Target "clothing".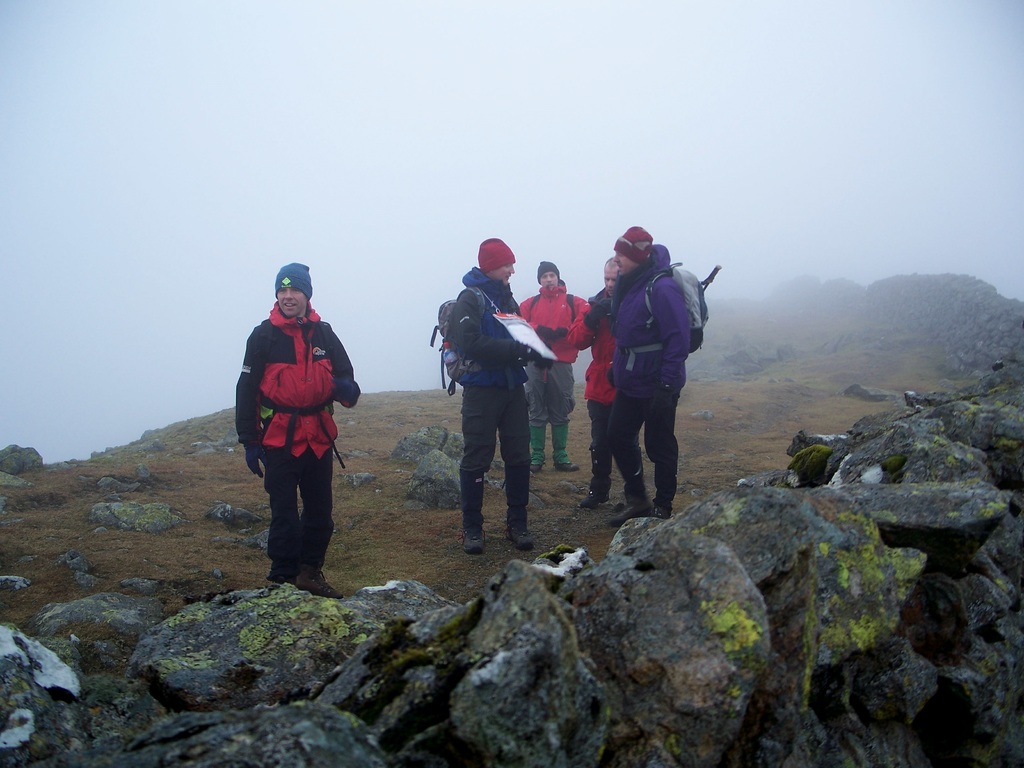
Target region: [left=611, top=262, right=707, bottom=463].
